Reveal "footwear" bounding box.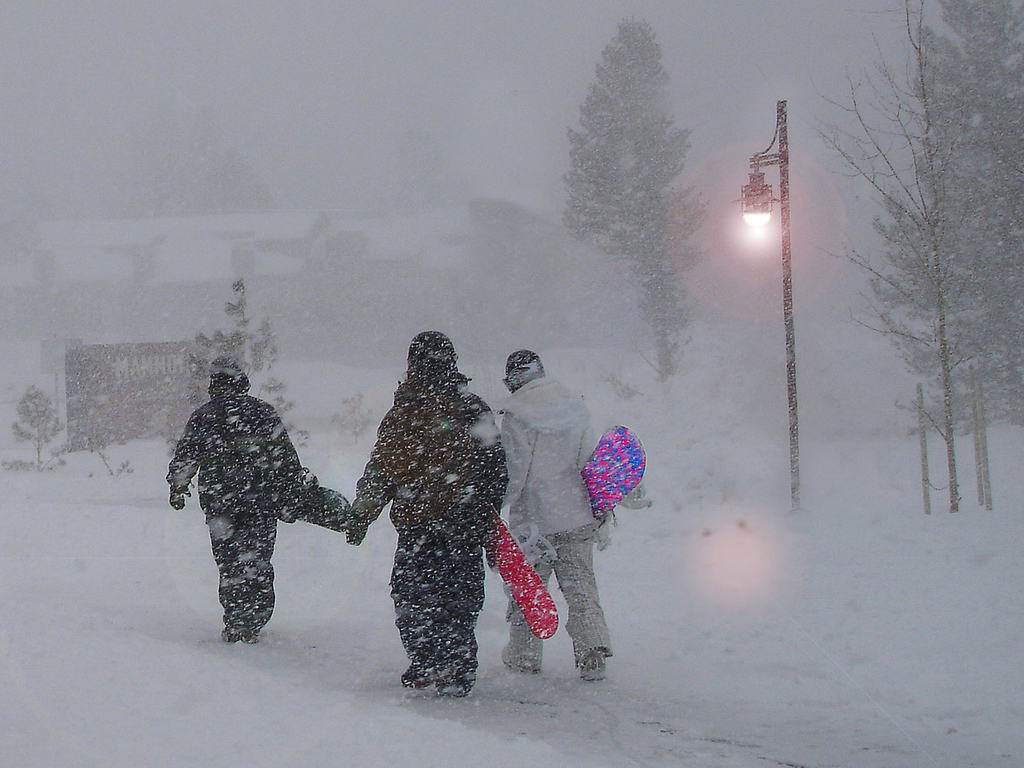
Revealed: (x1=241, y1=563, x2=275, y2=658).
